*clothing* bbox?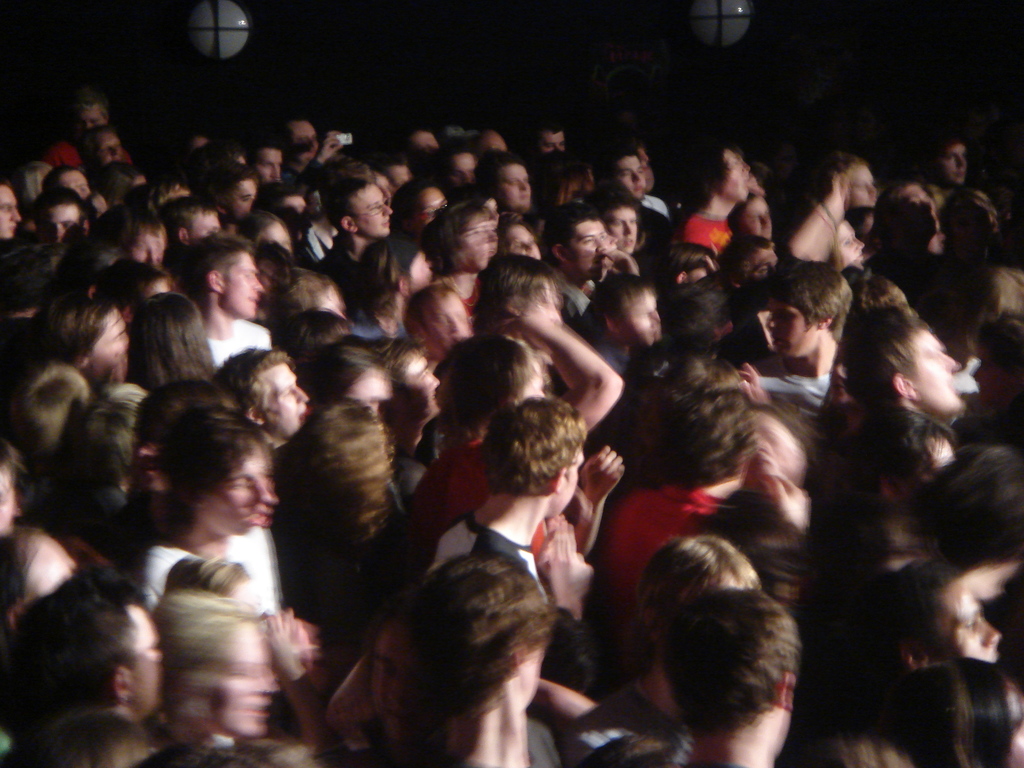
{"x1": 207, "y1": 322, "x2": 269, "y2": 365}
